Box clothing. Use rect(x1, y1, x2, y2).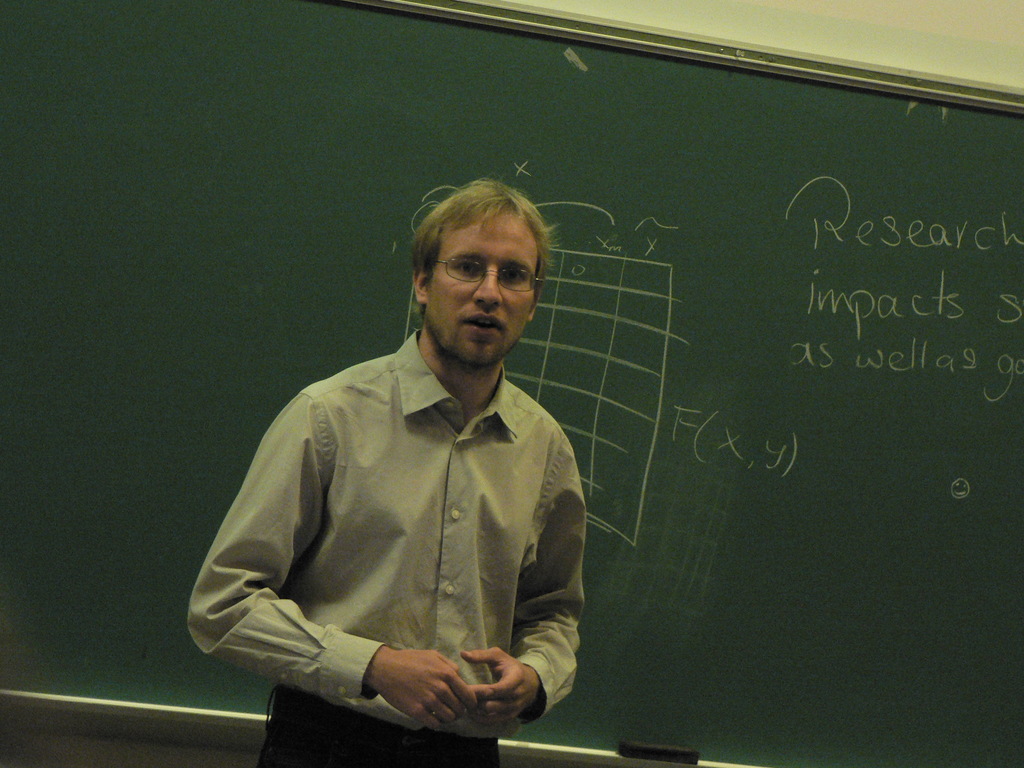
rect(192, 303, 600, 743).
